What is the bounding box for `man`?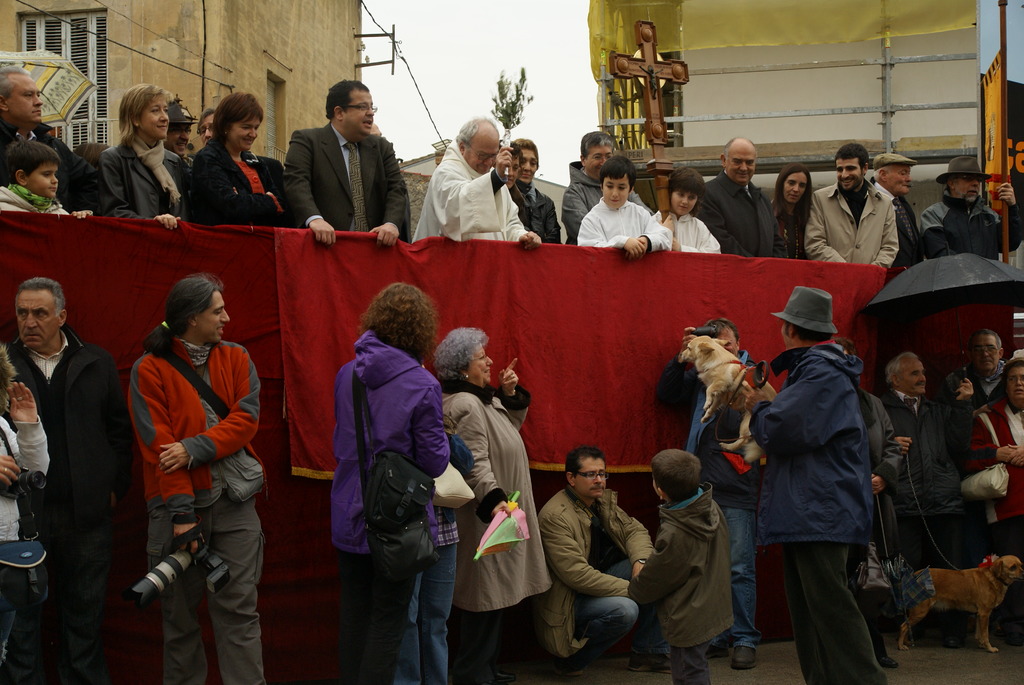
1, 65, 113, 219.
